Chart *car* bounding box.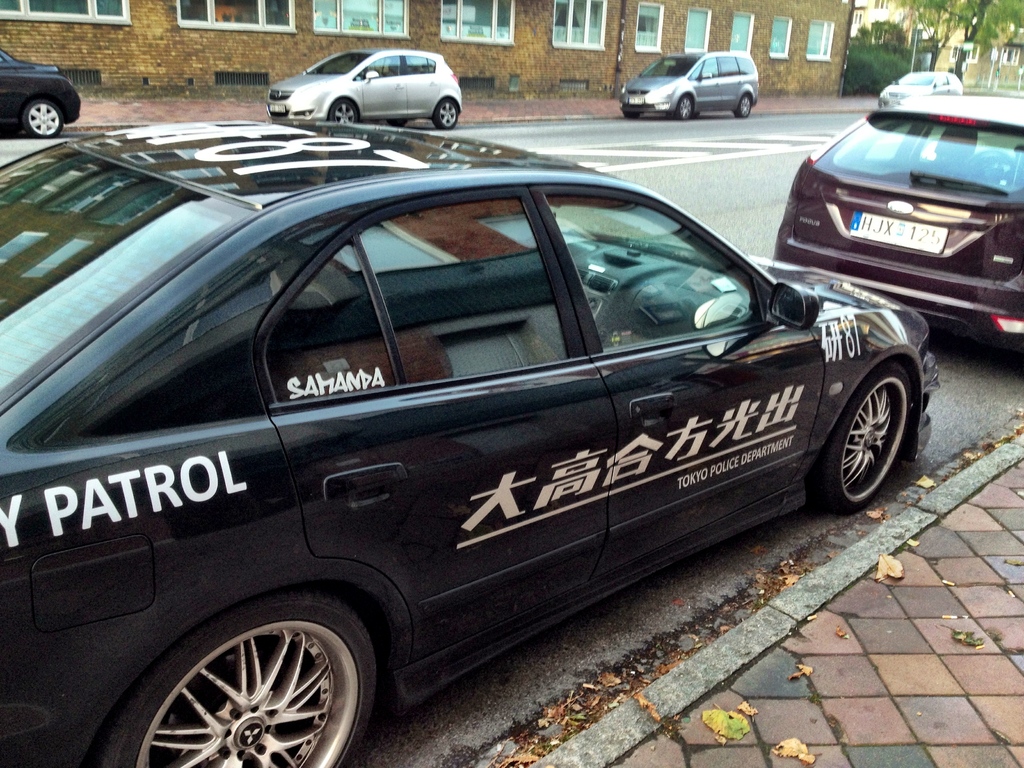
Charted: crop(0, 53, 79, 131).
